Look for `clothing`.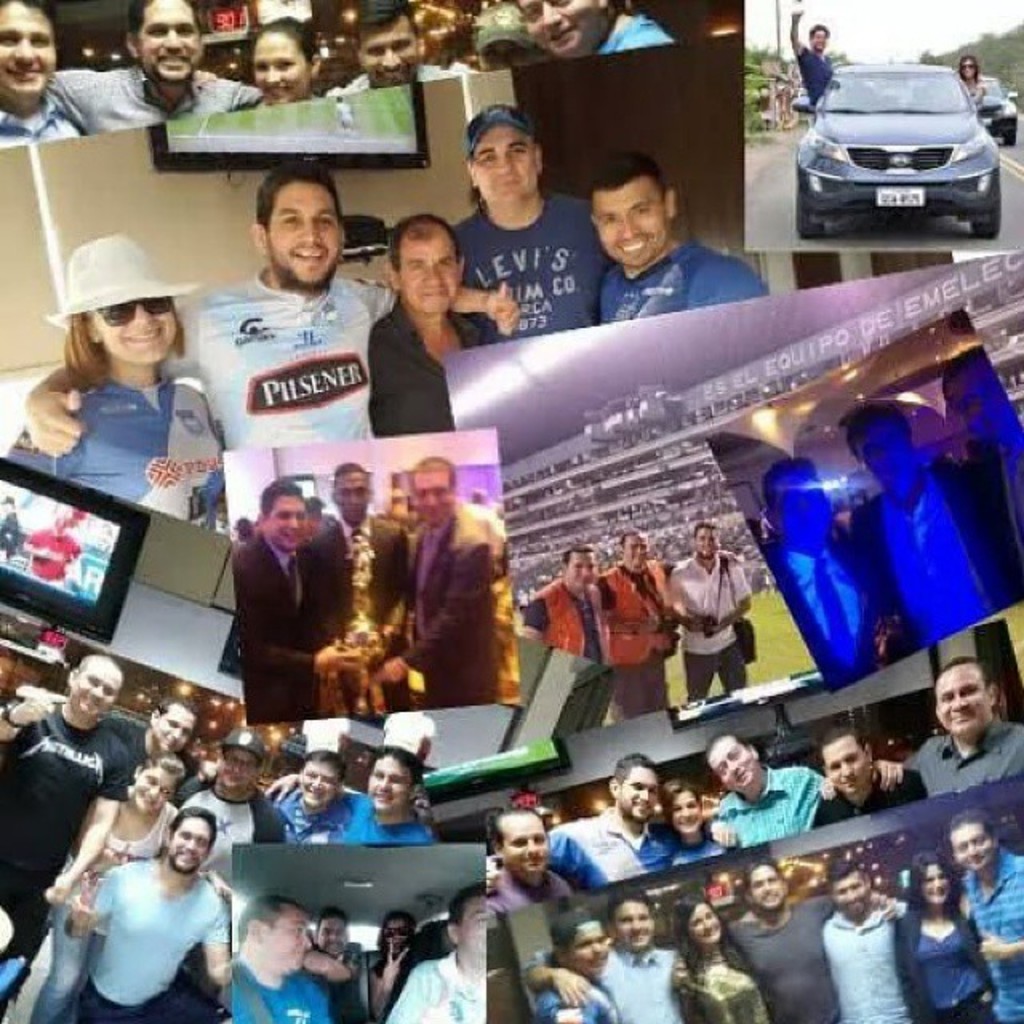
Found: detection(894, 715, 1022, 800).
